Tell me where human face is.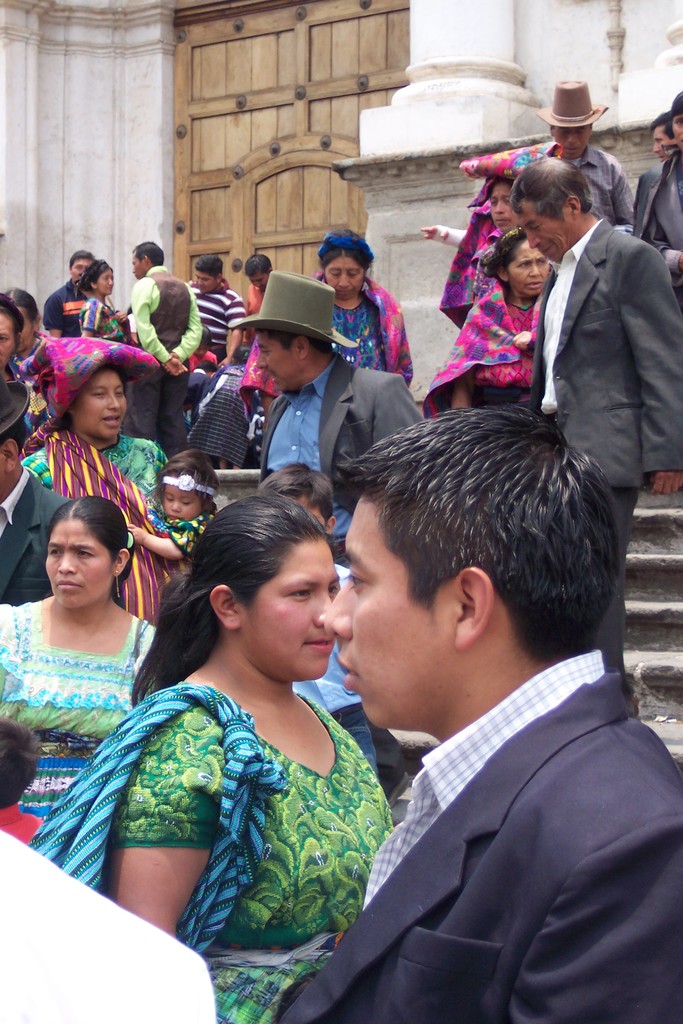
human face is at {"x1": 71, "y1": 257, "x2": 90, "y2": 280}.
